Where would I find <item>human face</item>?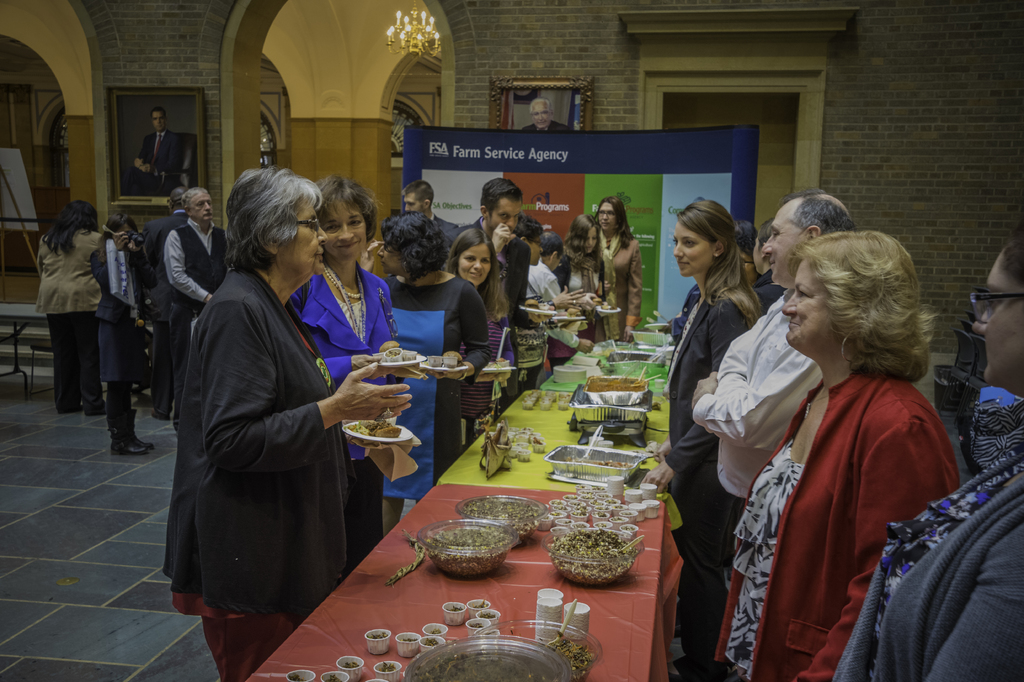
At box=[192, 194, 212, 224].
